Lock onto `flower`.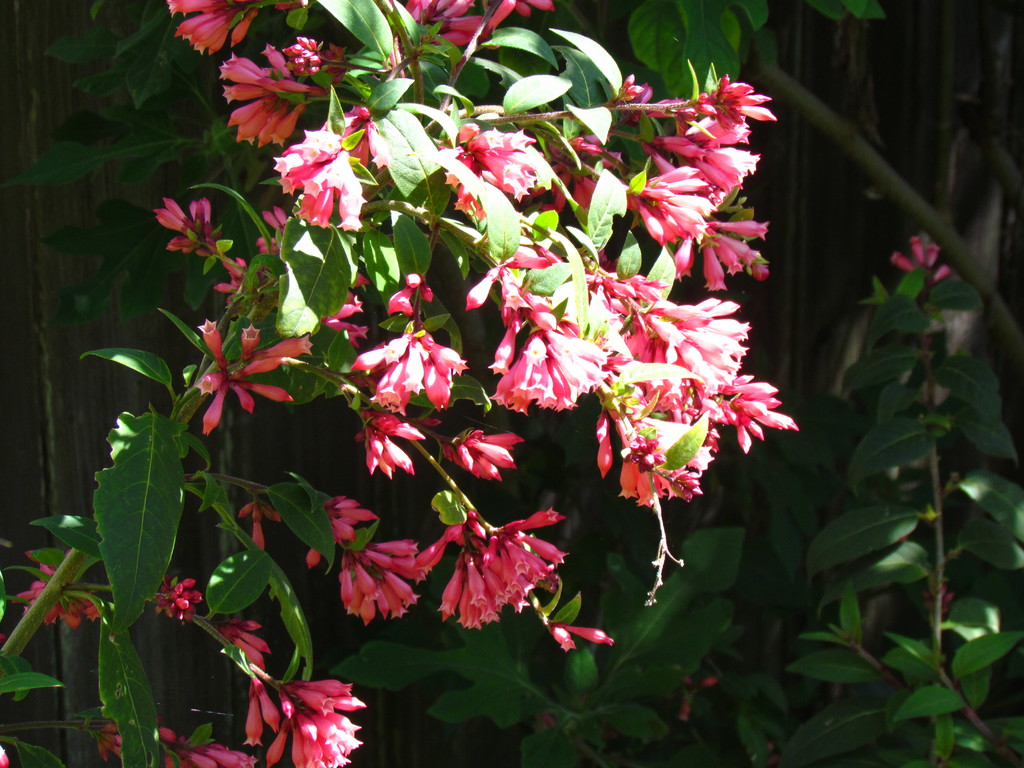
Locked: (0,744,12,767).
